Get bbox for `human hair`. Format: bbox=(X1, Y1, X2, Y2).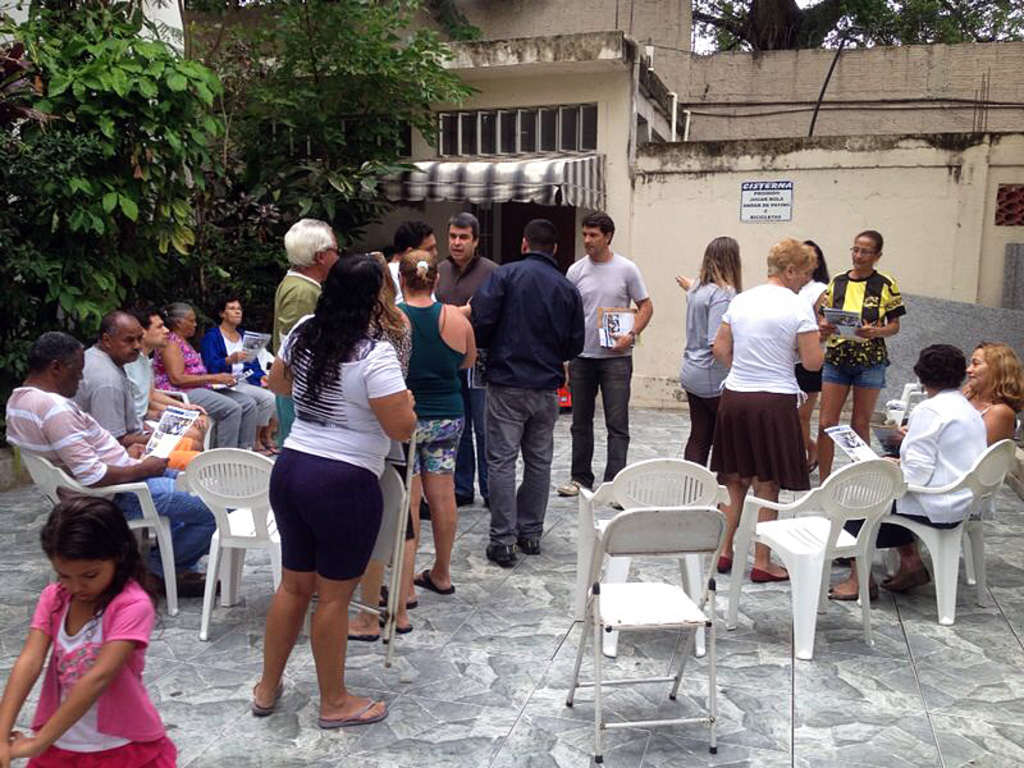
bbox=(524, 218, 557, 253).
